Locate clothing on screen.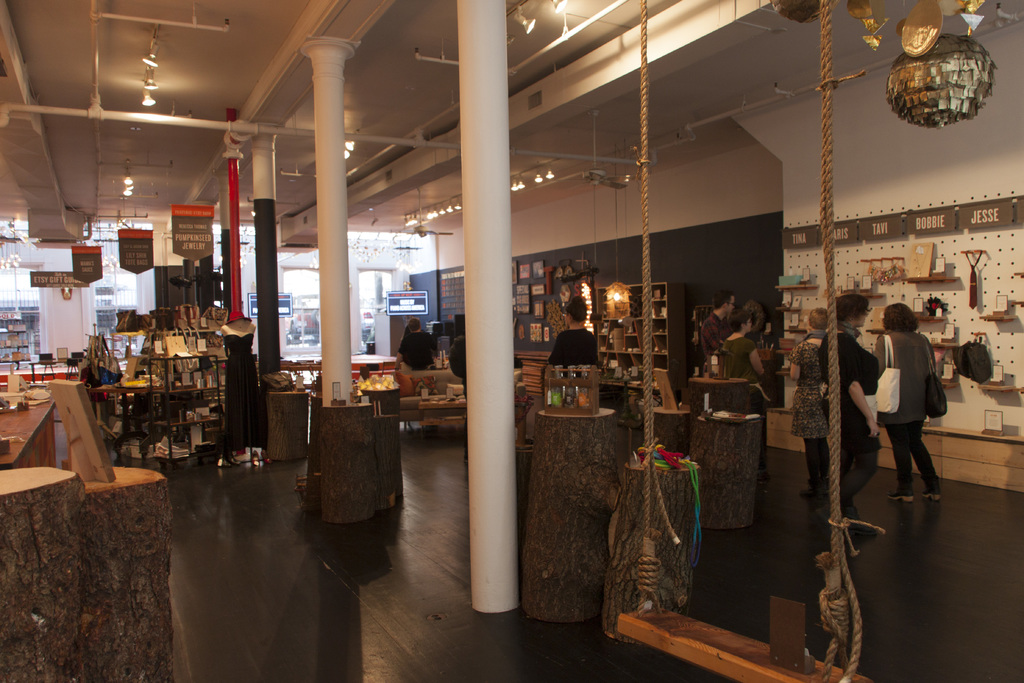
On screen at BBox(819, 331, 874, 505).
